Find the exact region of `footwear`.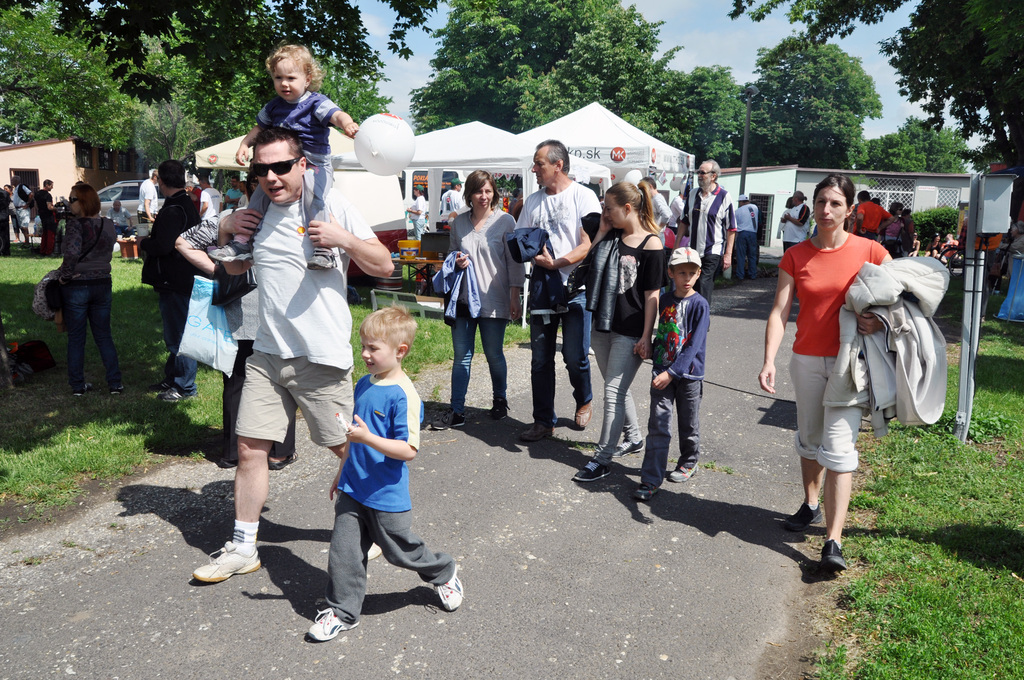
Exact region: detection(610, 437, 643, 455).
